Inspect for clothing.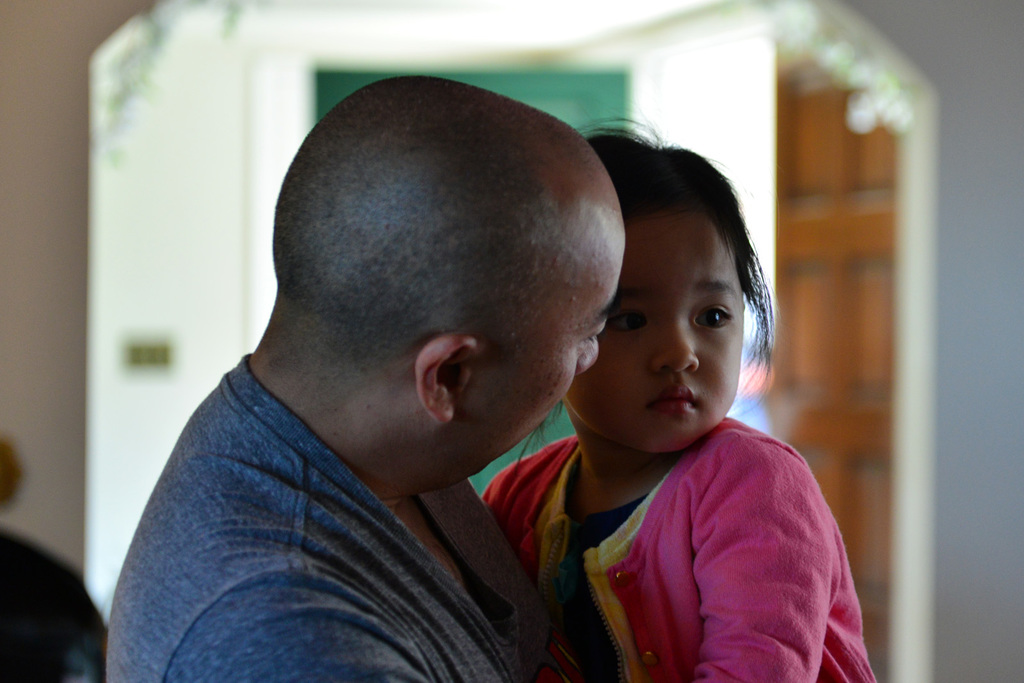
Inspection: 481/408/875/682.
